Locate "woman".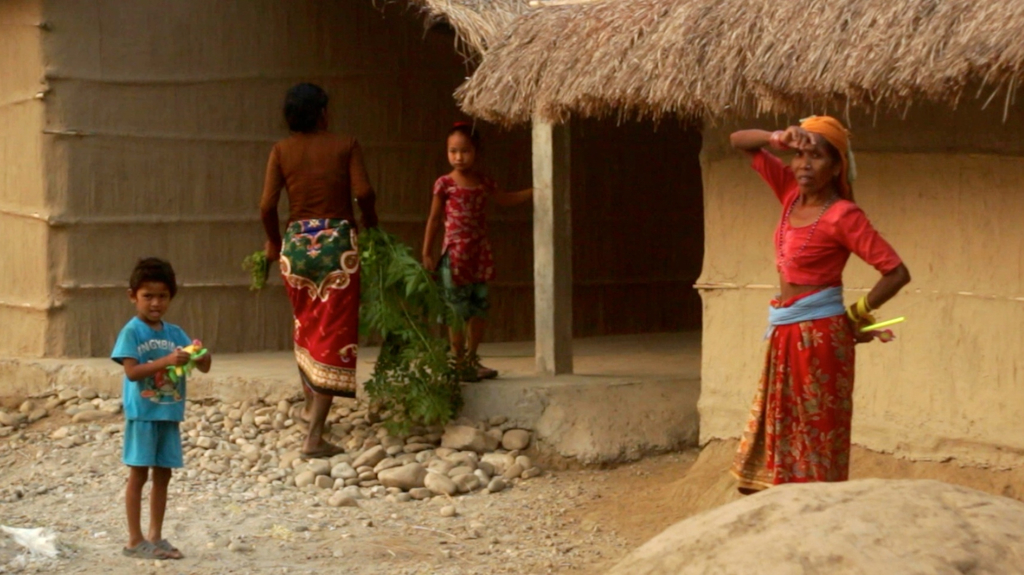
Bounding box: [262,81,387,459].
